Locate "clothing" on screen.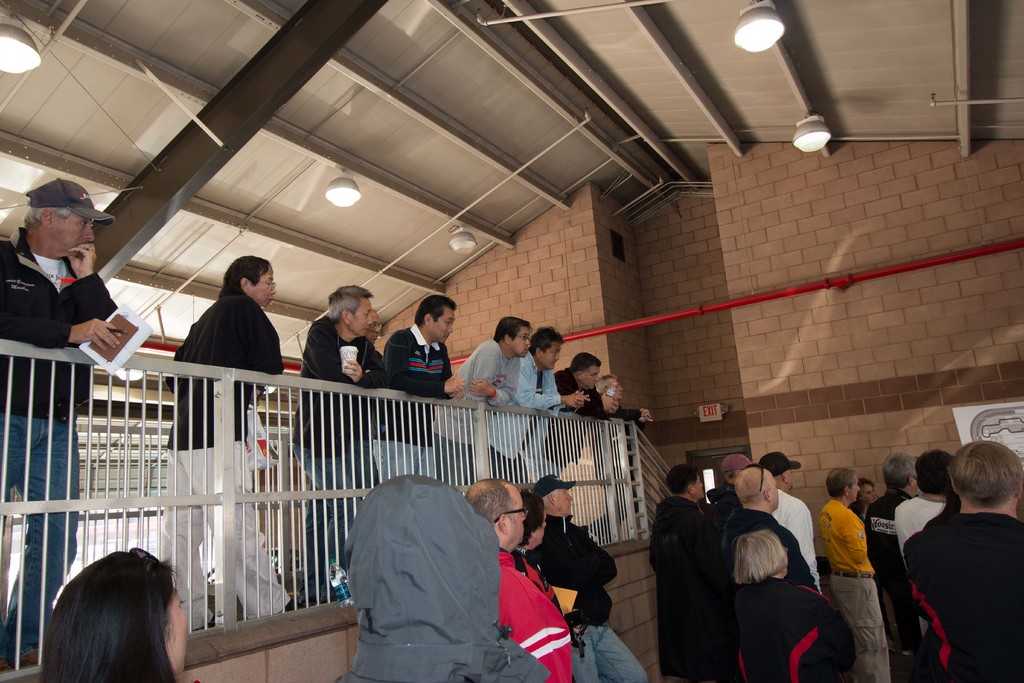
On screen at box(906, 473, 1019, 670).
